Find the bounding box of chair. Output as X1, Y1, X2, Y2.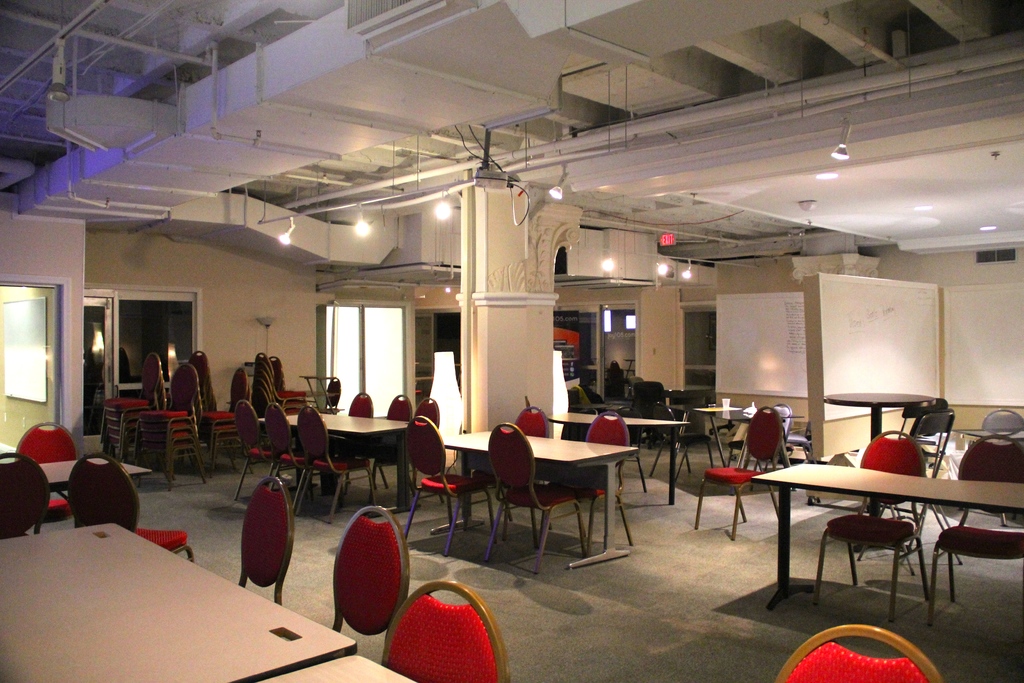
333, 388, 374, 482.
